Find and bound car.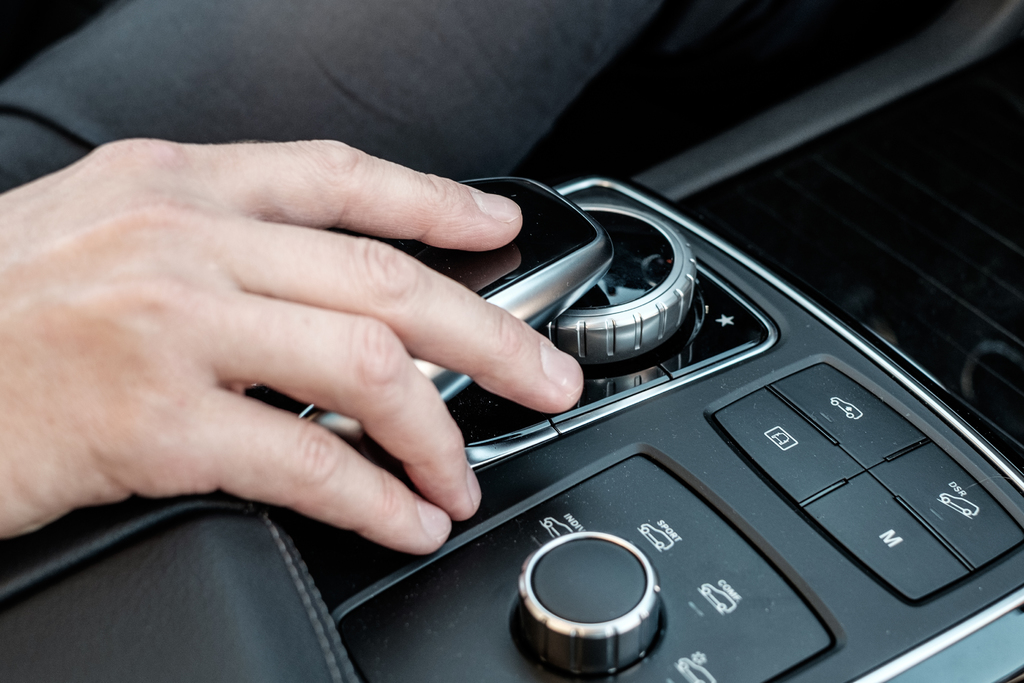
Bound: bbox=(0, 4, 1023, 682).
